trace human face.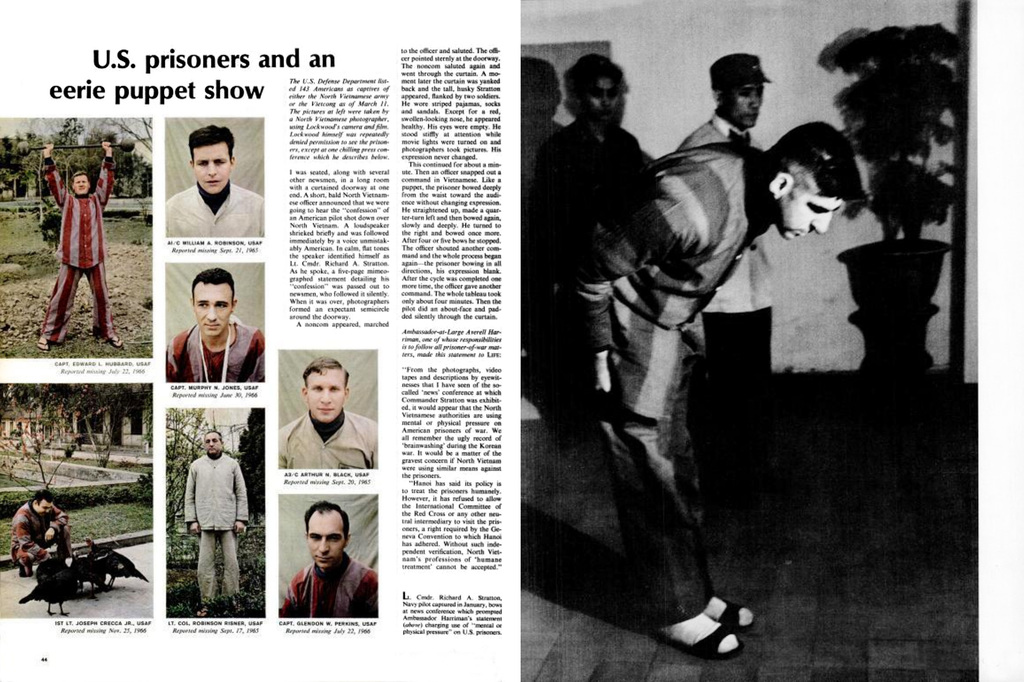
Traced to 195, 141, 232, 196.
